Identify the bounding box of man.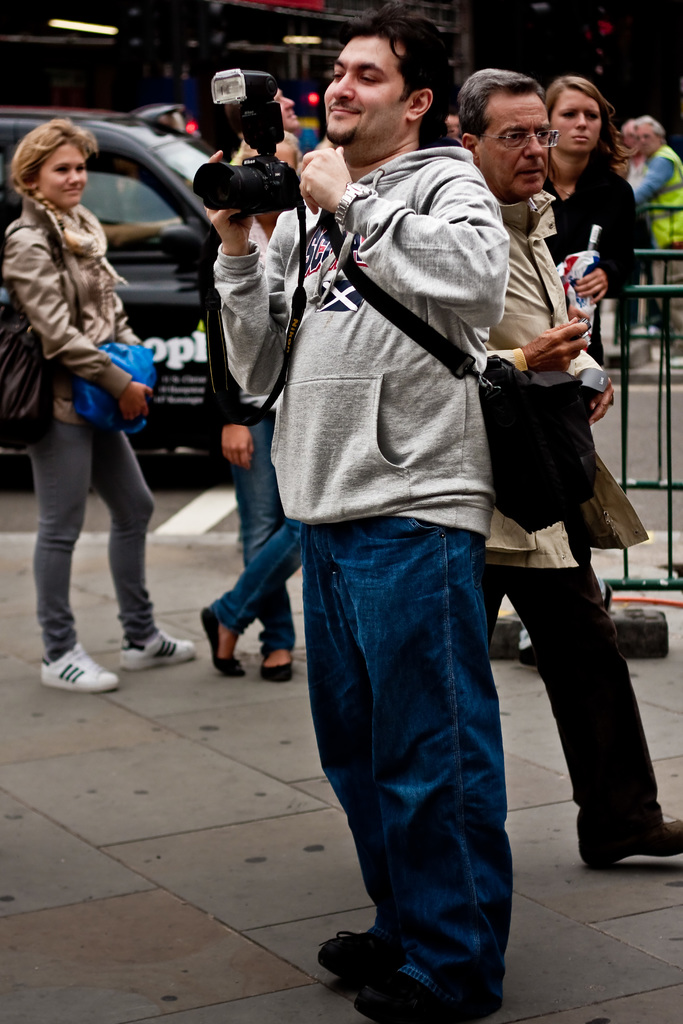
[x1=632, y1=102, x2=682, y2=371].
